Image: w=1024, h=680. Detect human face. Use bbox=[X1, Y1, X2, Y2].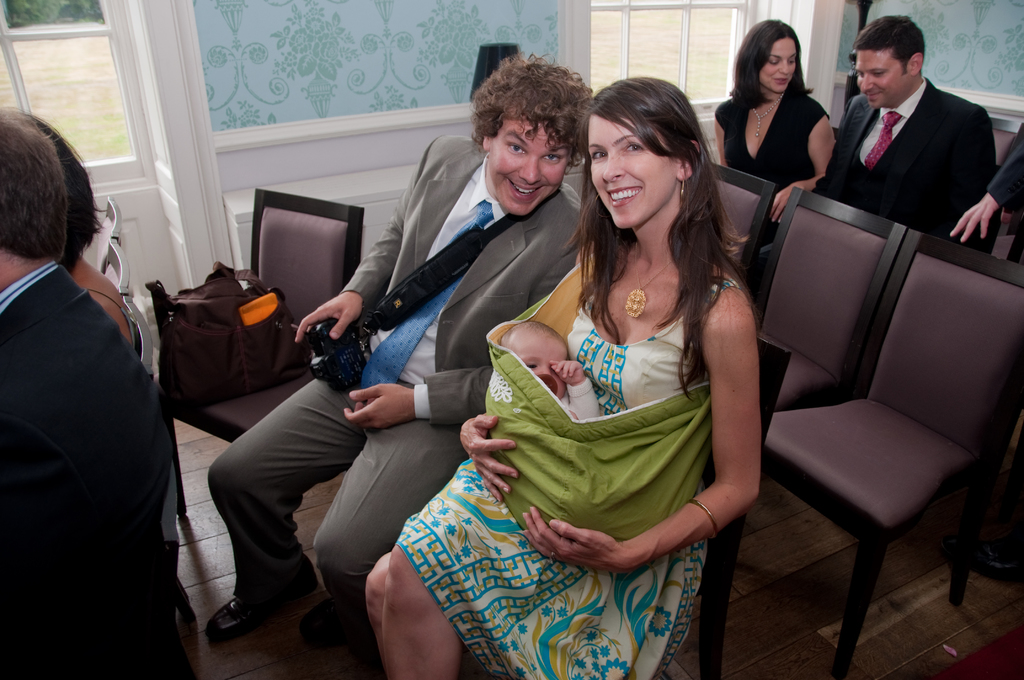
bbox=[856, 48, 909, 108].
